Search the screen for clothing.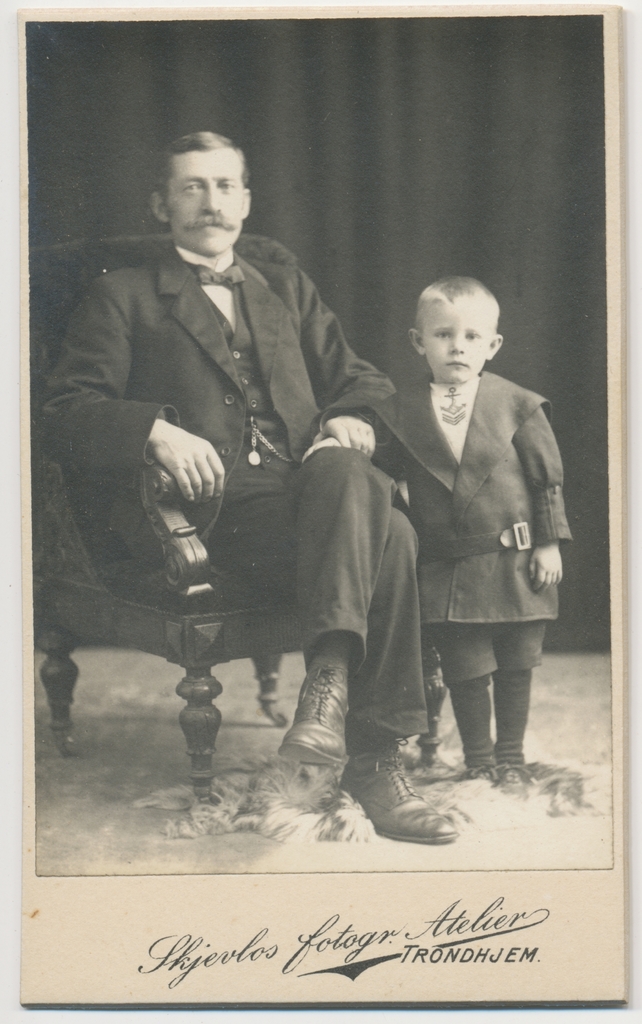
Found at bbox=(355, 366, 572, 683).
